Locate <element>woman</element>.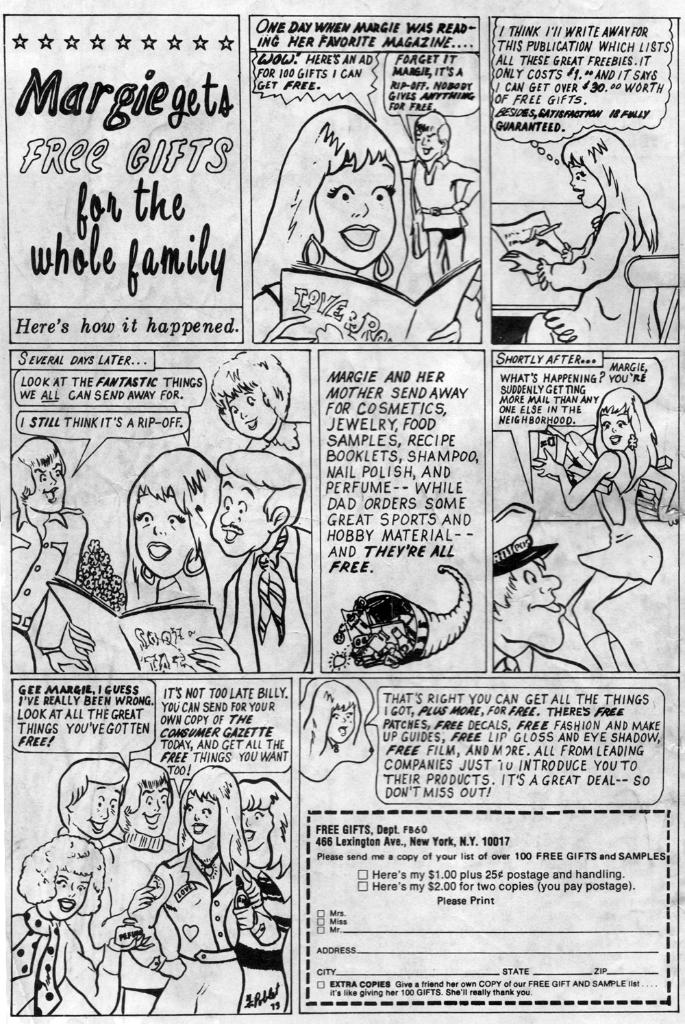
Bounding box: BBox(240, 85, 480, 322).
